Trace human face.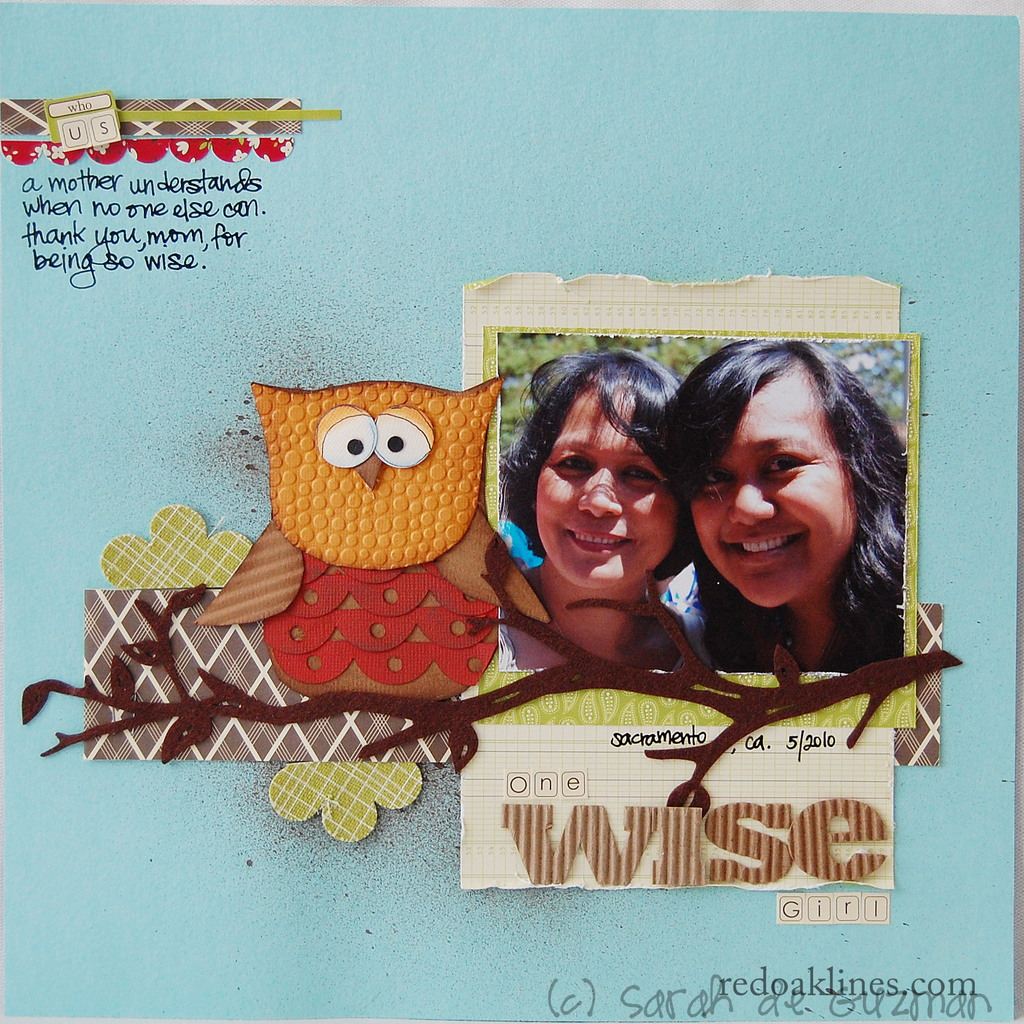
Traced to <bbox>685, 367, 860, 605</bbox>.
